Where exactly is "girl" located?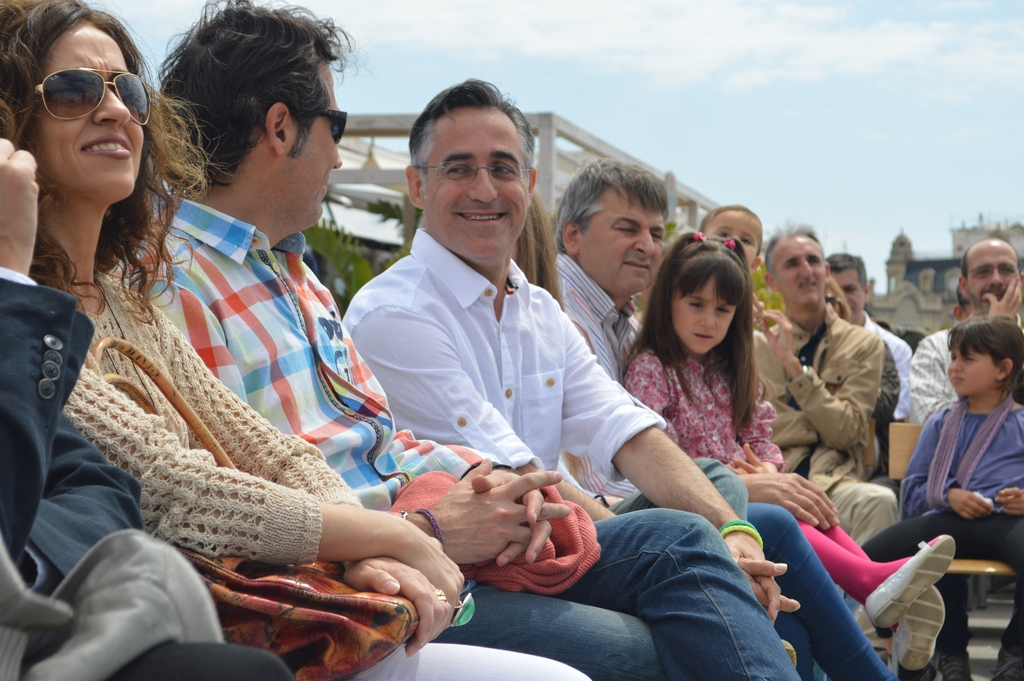
Its bounding box is rect(0, 0, 594, 680).
